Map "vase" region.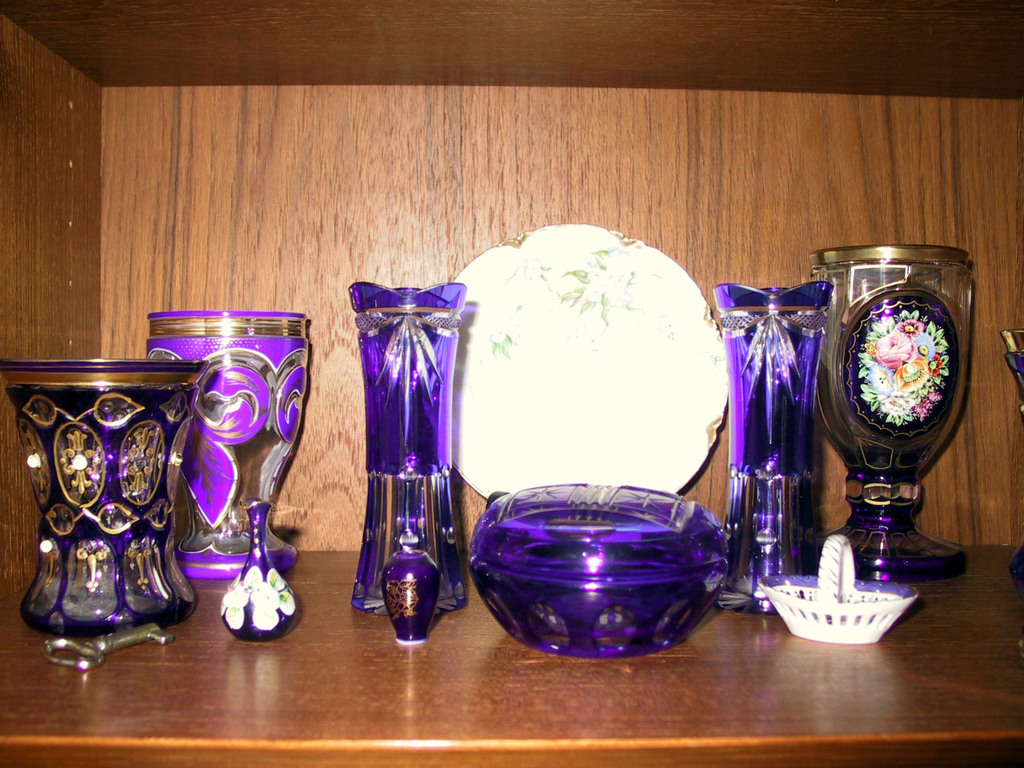
Mapped to rect(344, 278, 468, 612).
